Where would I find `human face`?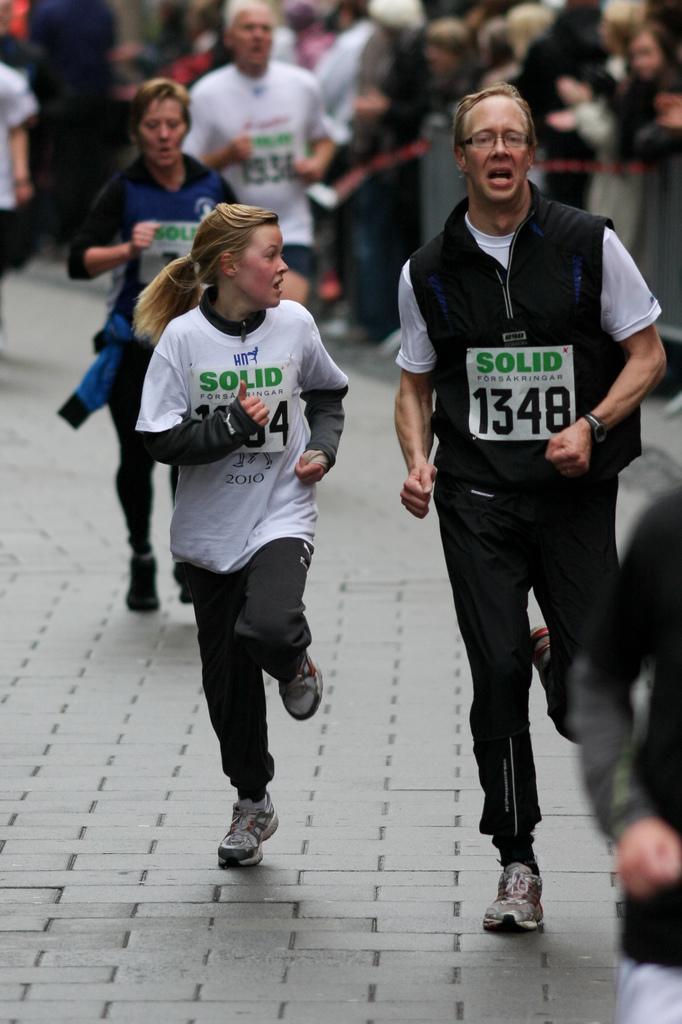
At box=[232, 17, 272, 67].
